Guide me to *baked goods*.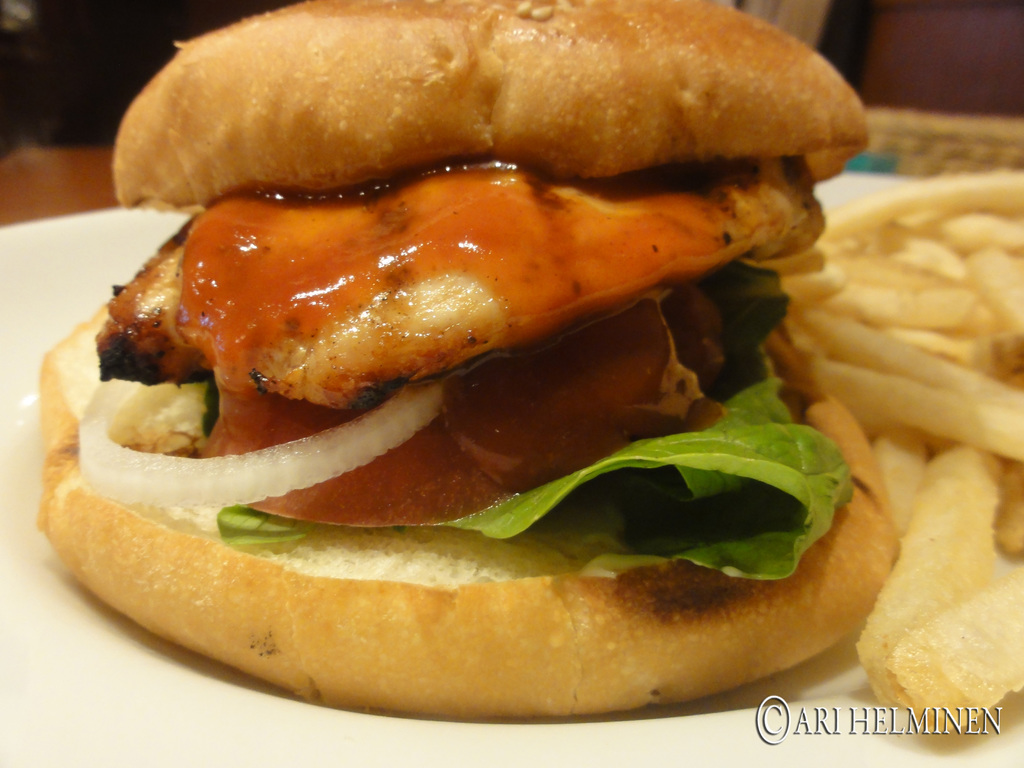
Guidance: bbox(106, 0, 867, 193).
